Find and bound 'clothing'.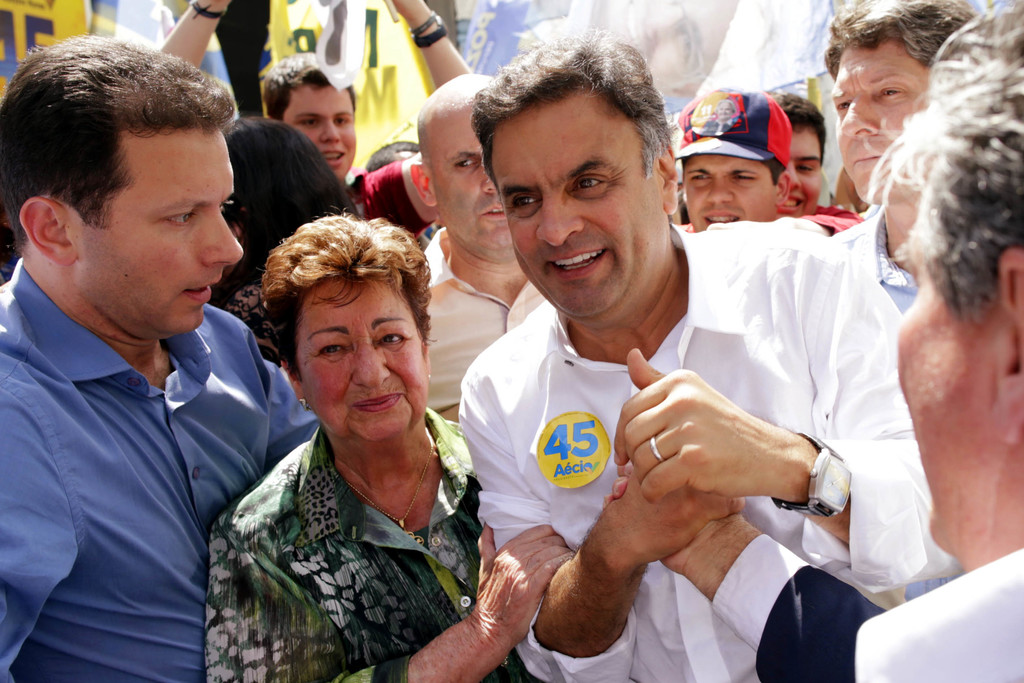
Bound: 424:218:559:422.
